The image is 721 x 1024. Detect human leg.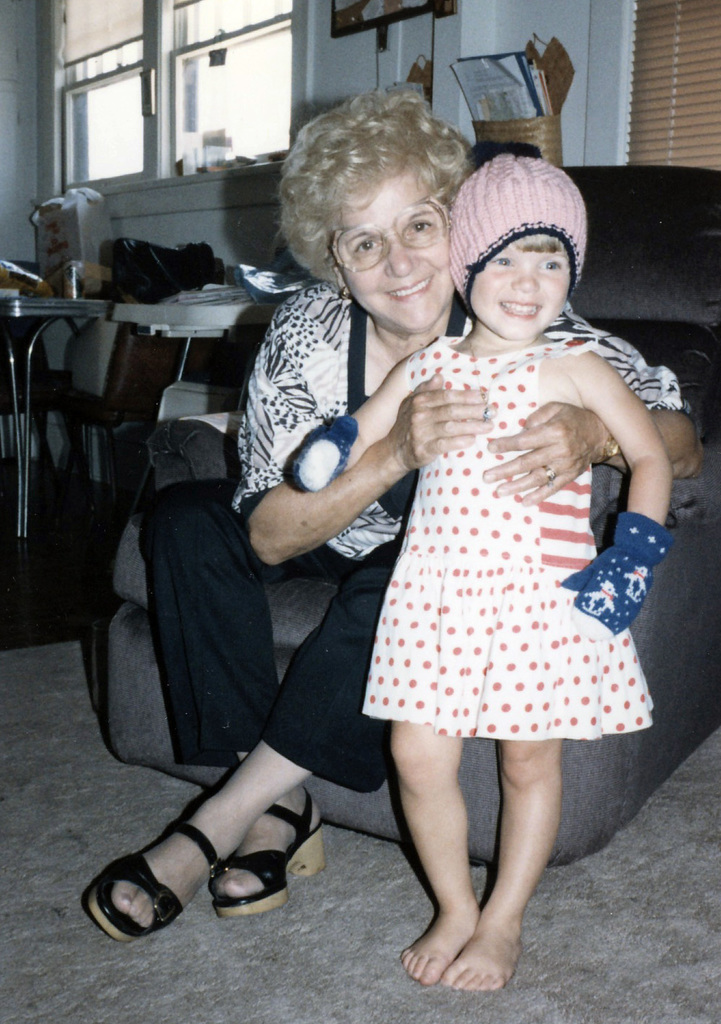
Detection: left=446, top=735, right=557, bottom=986.
